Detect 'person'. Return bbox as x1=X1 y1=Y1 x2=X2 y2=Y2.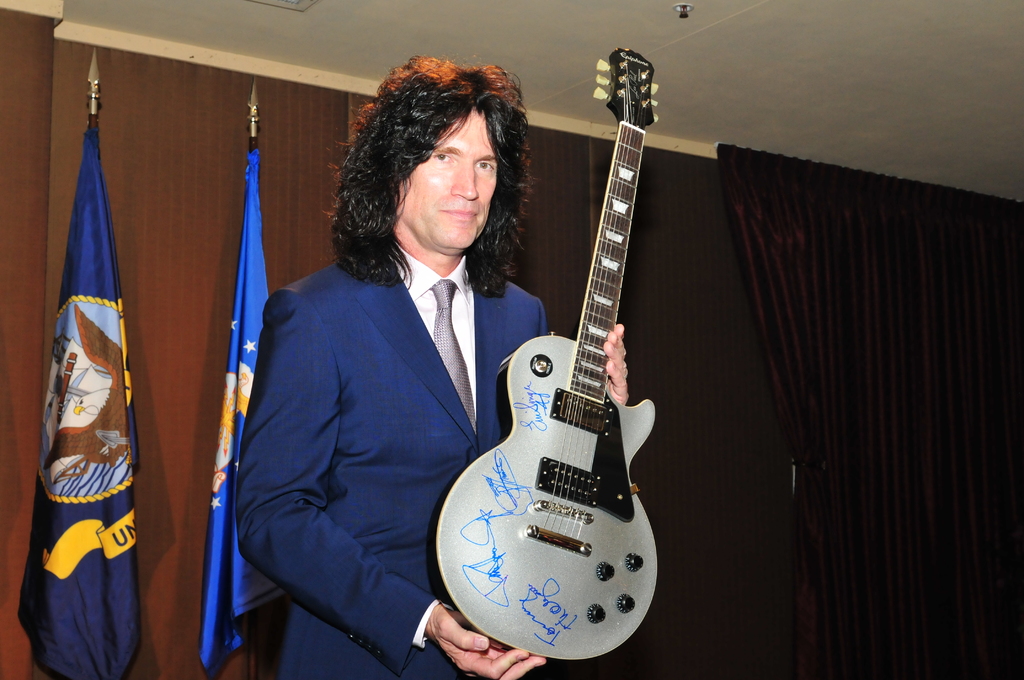
x1=243 y1=57 x2=558 y2=674.
